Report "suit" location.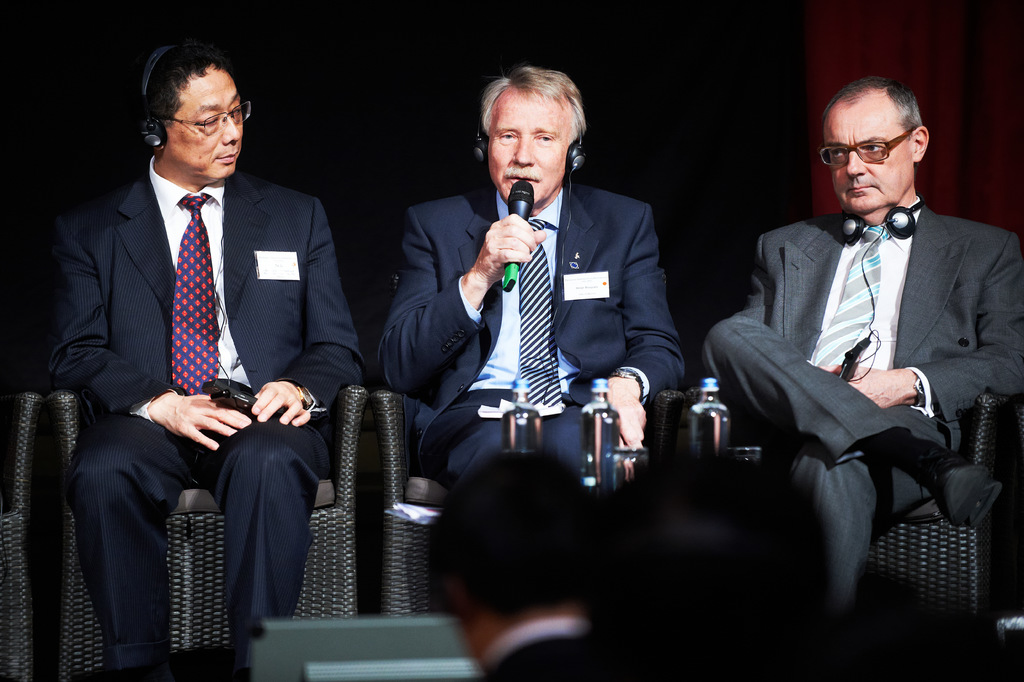
Report: crop(44, 54, 363, 667).
